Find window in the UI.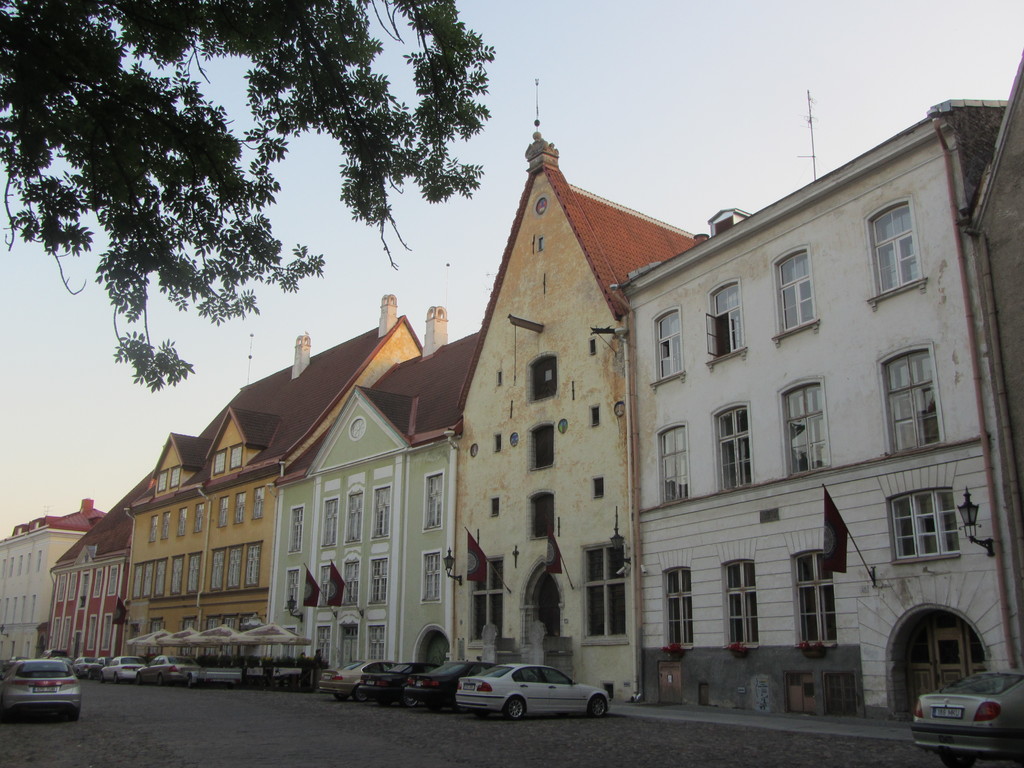
UI element at <region>54, 575, 68, 603</region>.
